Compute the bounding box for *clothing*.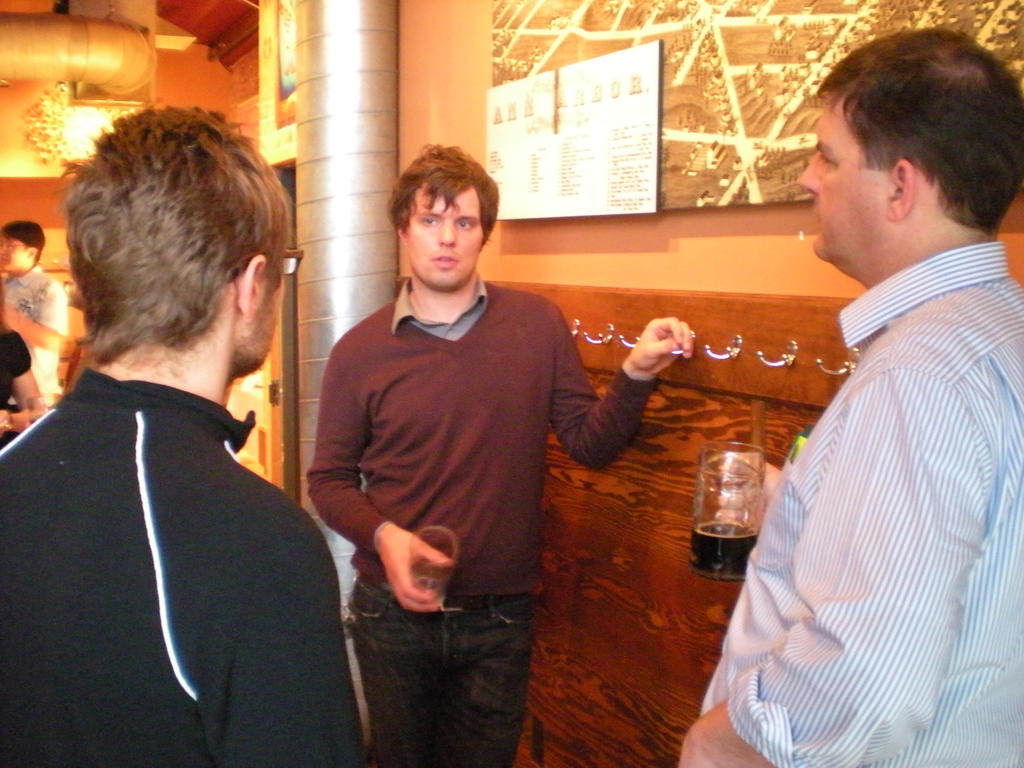
(703, 236, 1023, 767).
